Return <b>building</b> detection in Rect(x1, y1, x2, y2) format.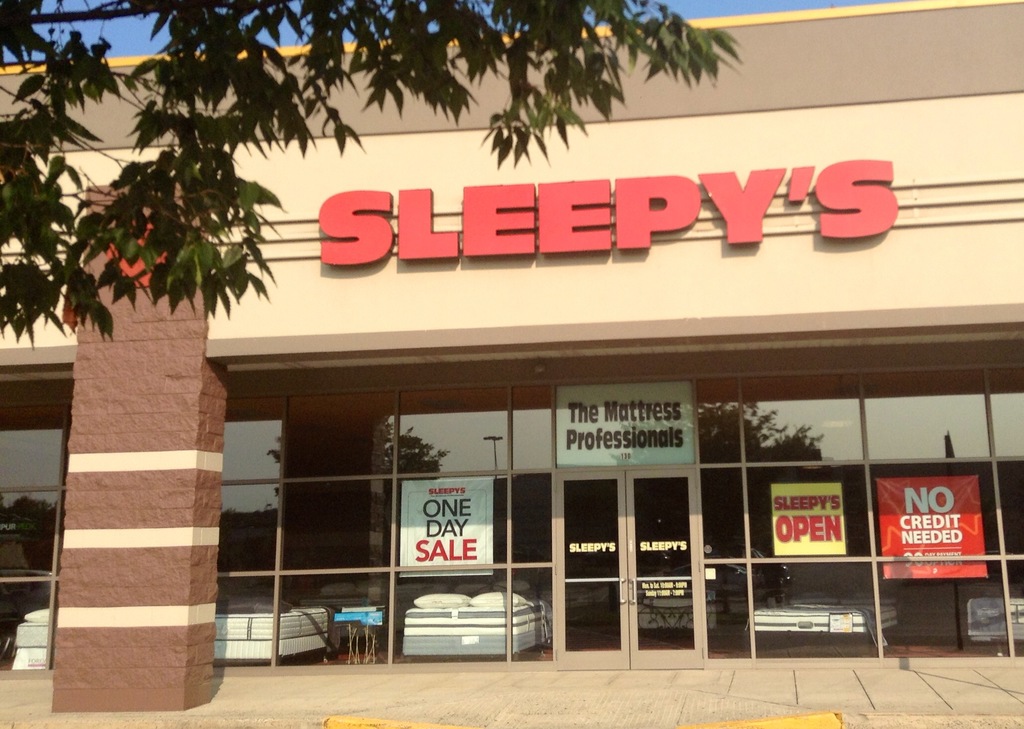
Rect(0, 0, 1023, 710).
